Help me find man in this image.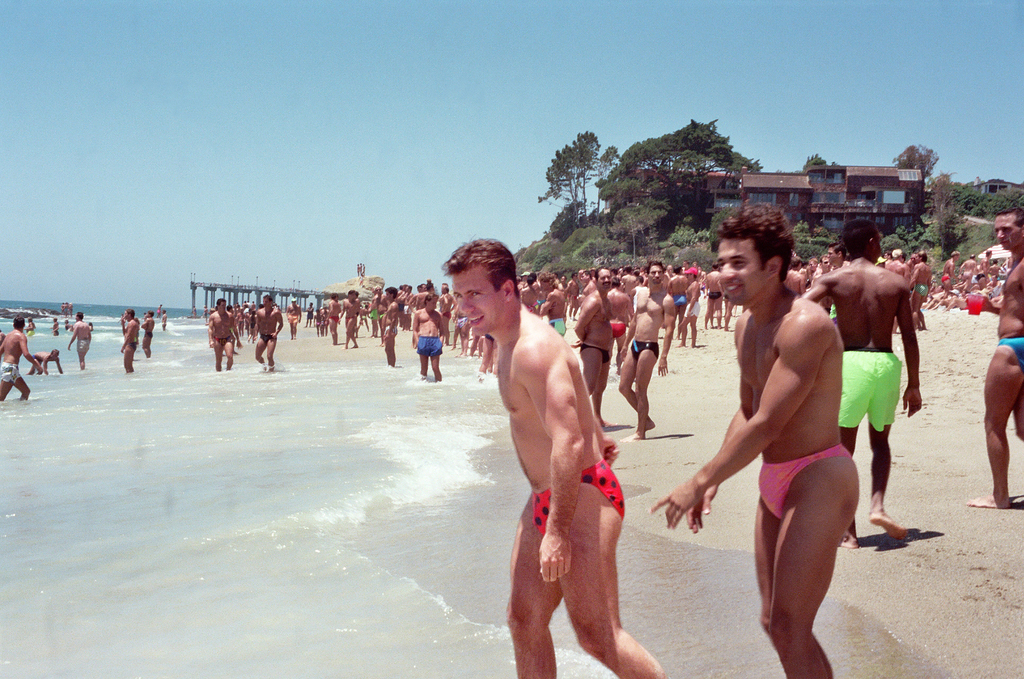
Found it: select_region(467, 232, 646, 673).
